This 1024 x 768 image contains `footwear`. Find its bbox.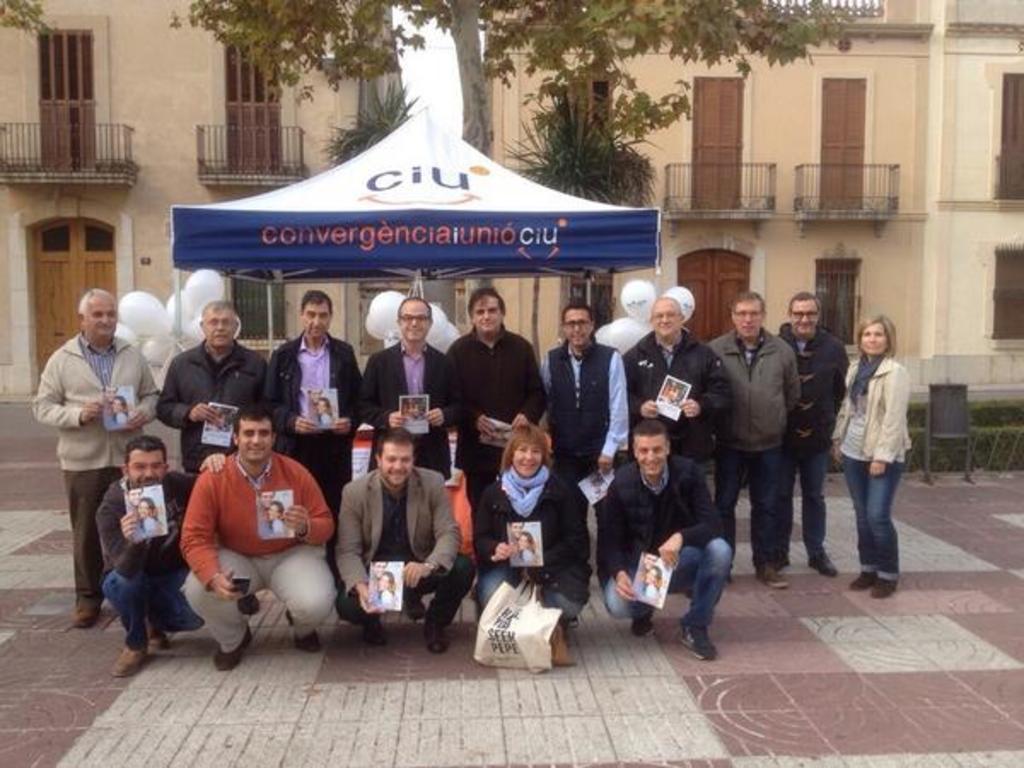
(809, 553, 840, 582).
